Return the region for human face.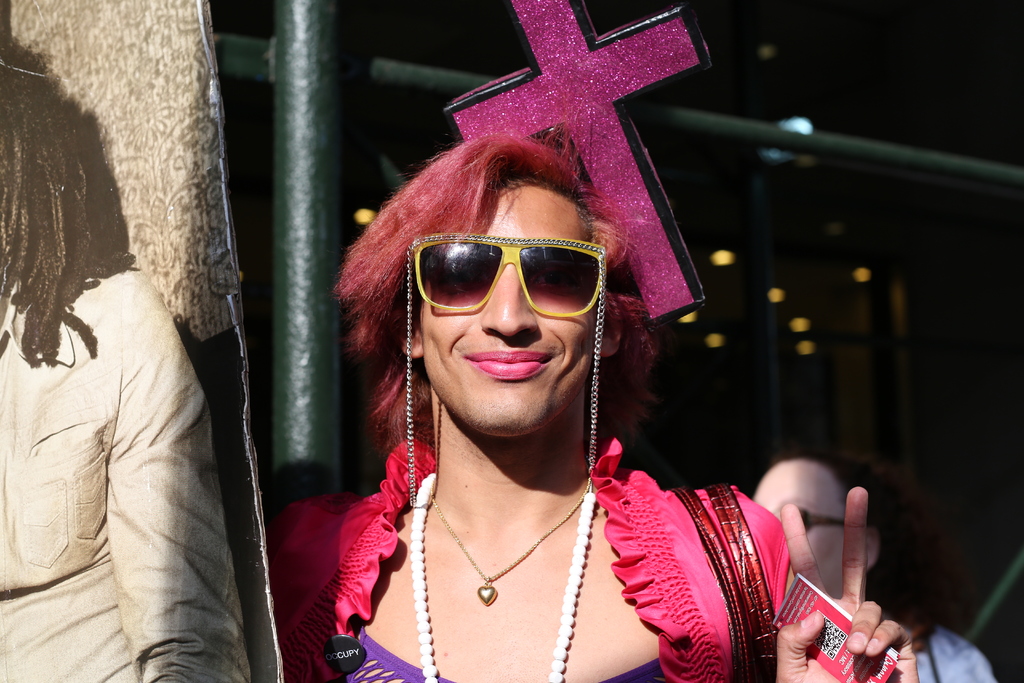
pyautogui.locateOnScreen(754, 457, 849, 598).
